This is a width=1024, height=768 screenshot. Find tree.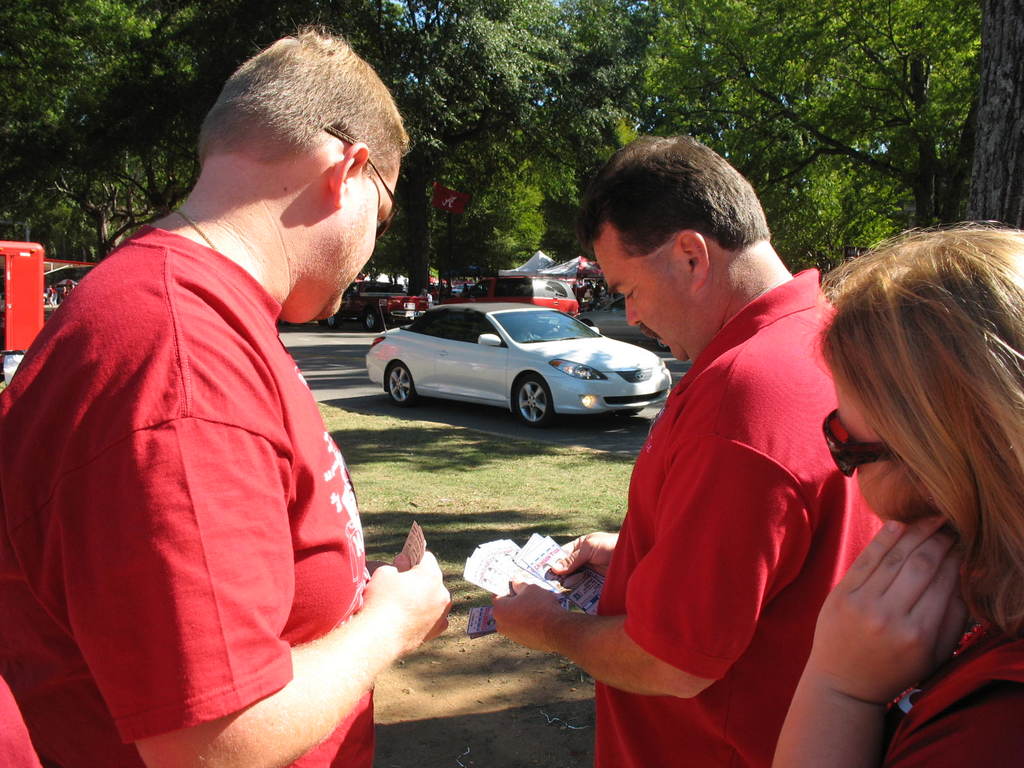
Bounding box: Rect(715, 77, 893, 288).
